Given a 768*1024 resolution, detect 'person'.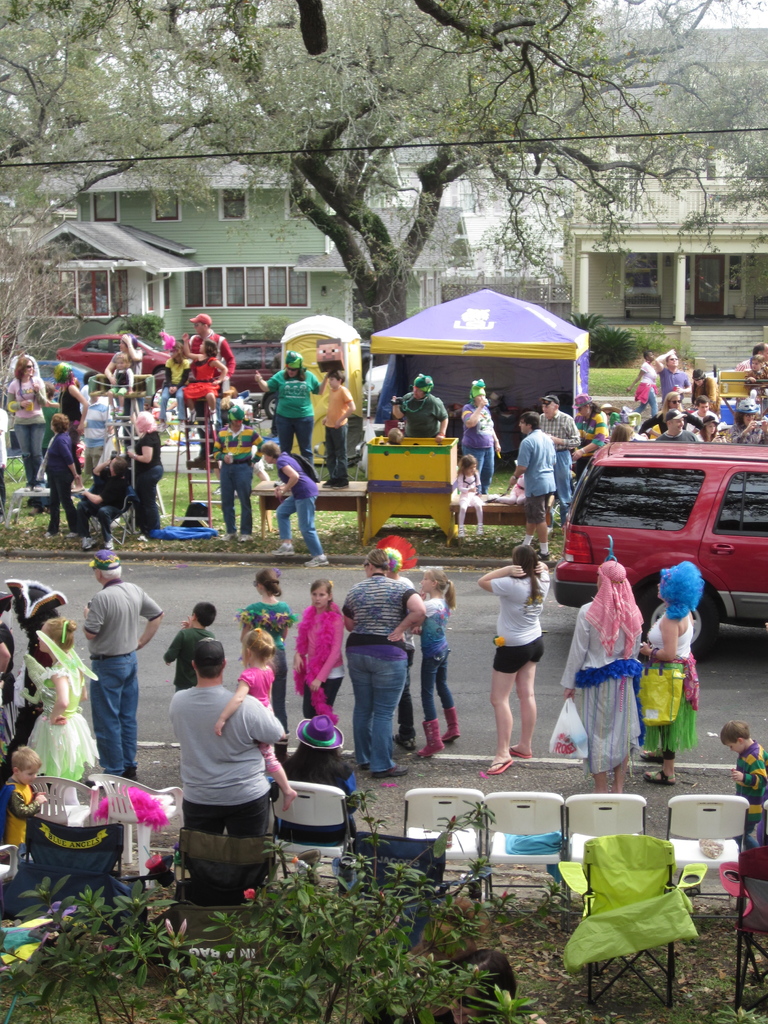
select_region(320, 369, 357, 490).
